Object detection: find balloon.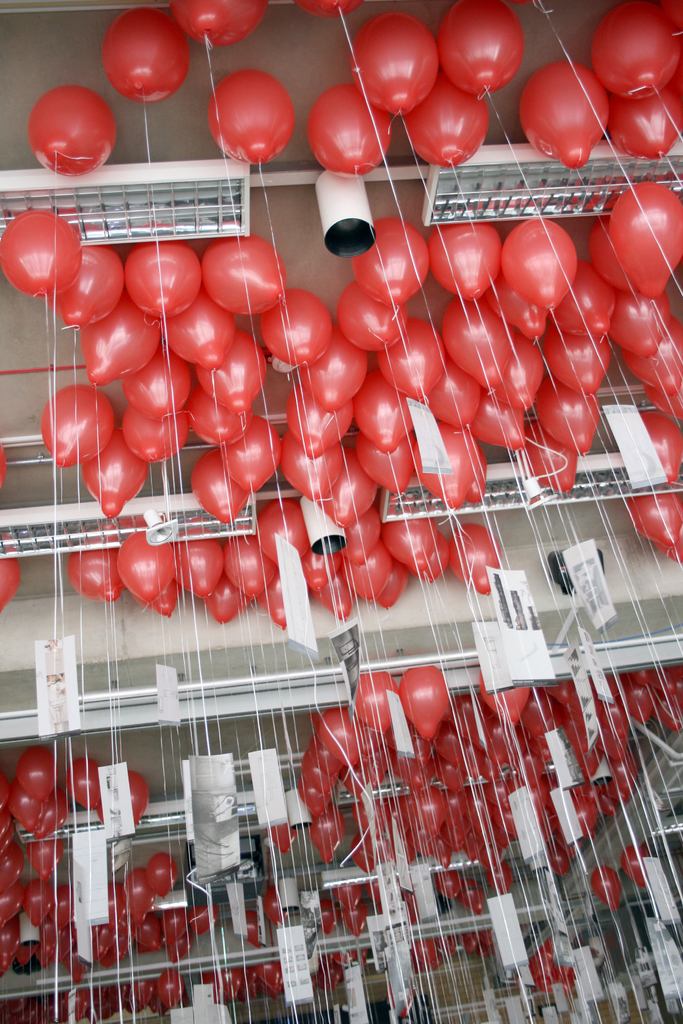
crop(98, 767, 151, 827).
